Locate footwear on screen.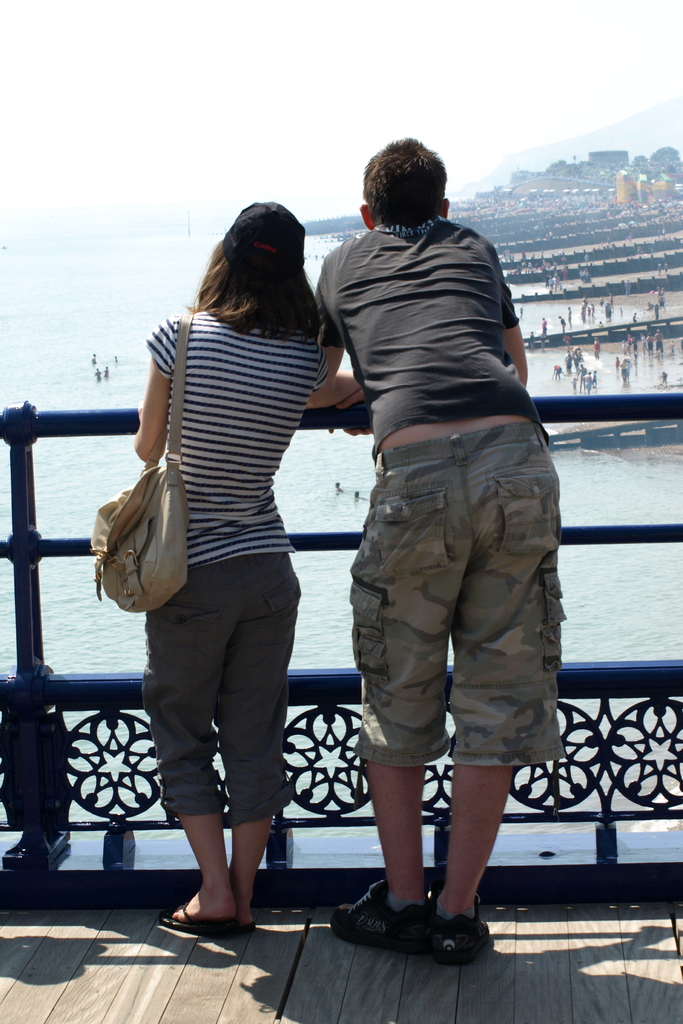
On screen at crop(331, 875, 433, 957).
